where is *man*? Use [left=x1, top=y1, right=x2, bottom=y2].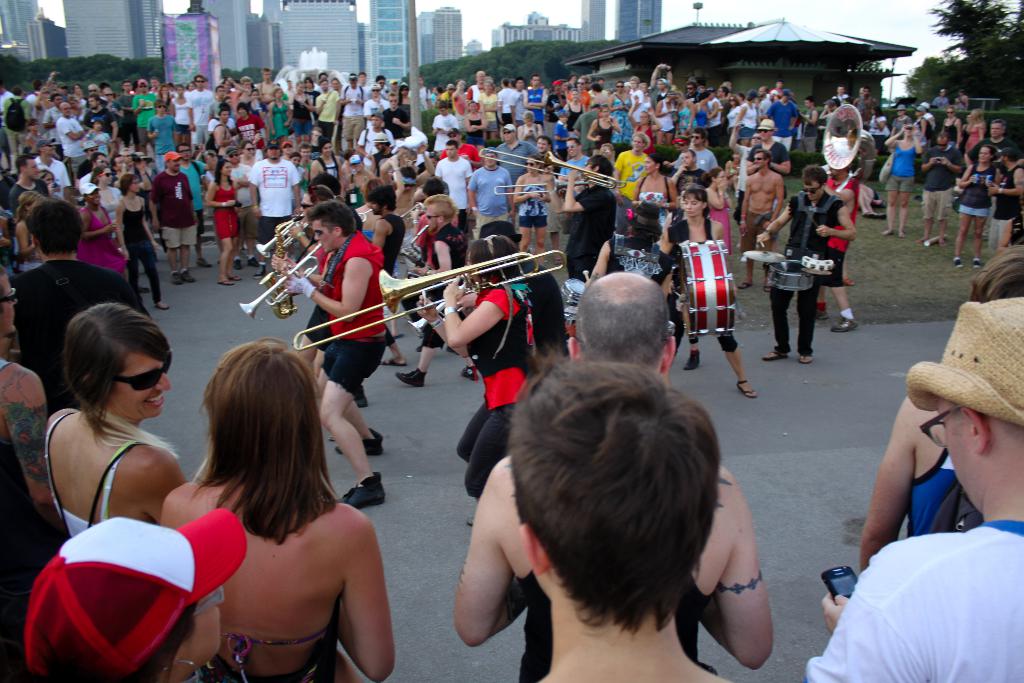
[left=419, top=78, right=431, bottom=129].
